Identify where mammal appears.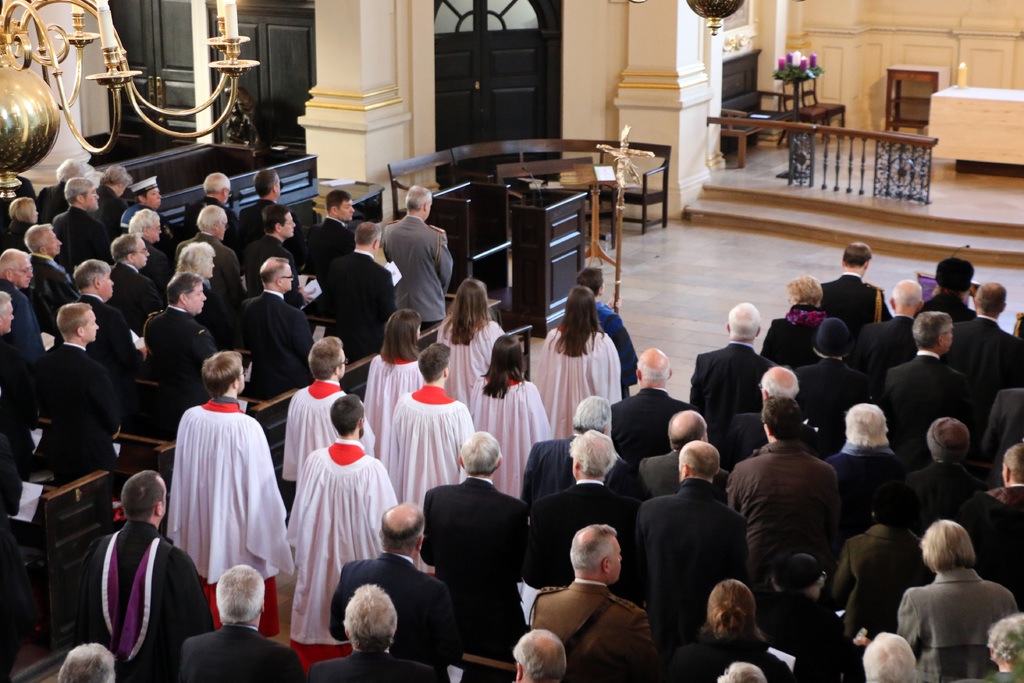
Appears at (243,203,315,305).
